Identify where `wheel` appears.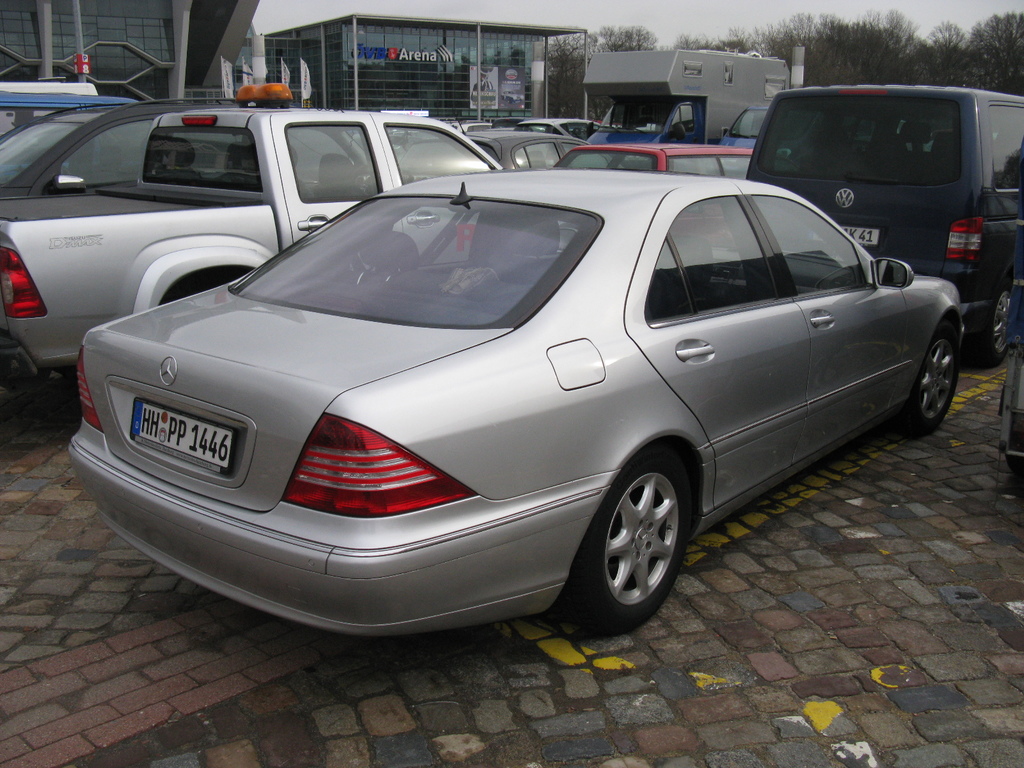
Appears at Rect(564, 445, 701, 639).
